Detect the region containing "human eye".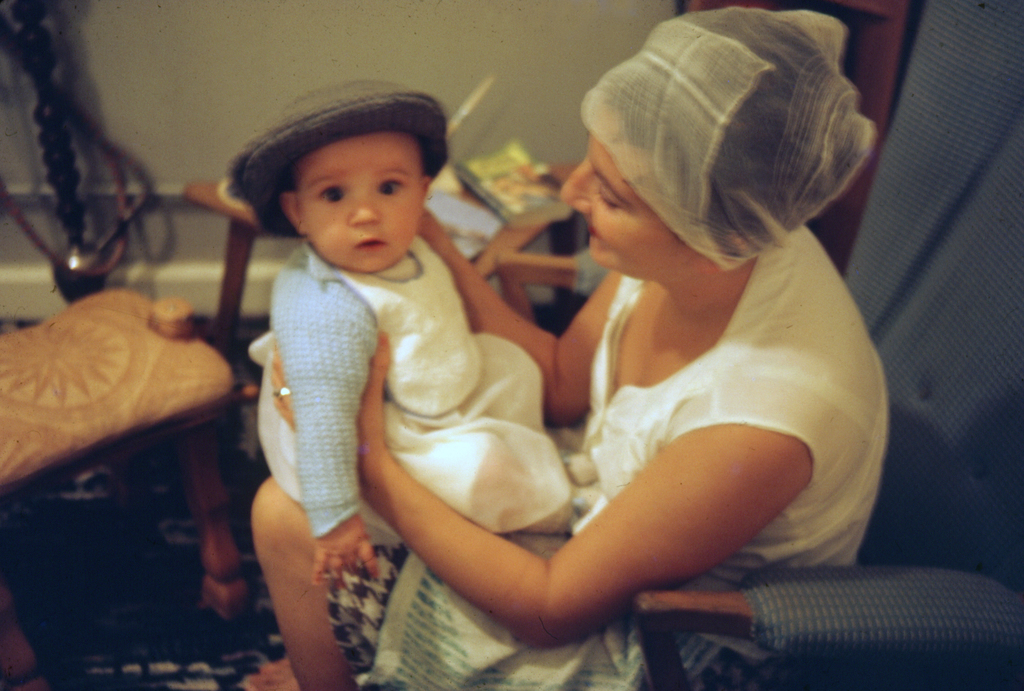
rect(316, 184, 347, 206).
